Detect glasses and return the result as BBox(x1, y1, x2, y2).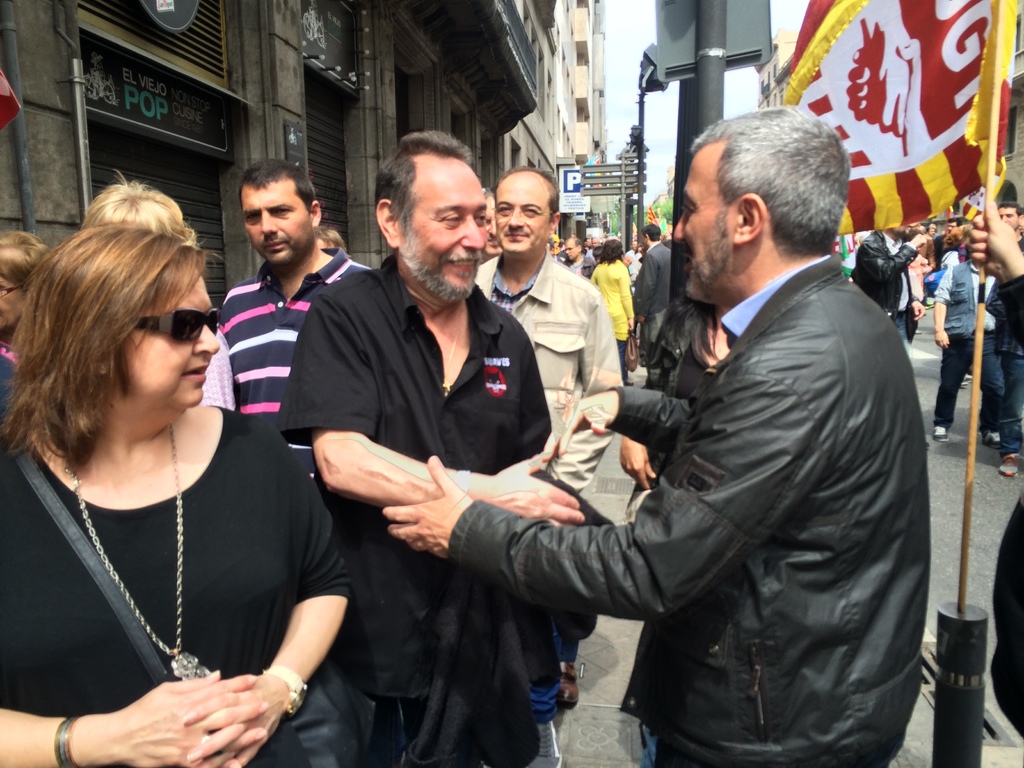
BBox(0, 283, 22, 299).
